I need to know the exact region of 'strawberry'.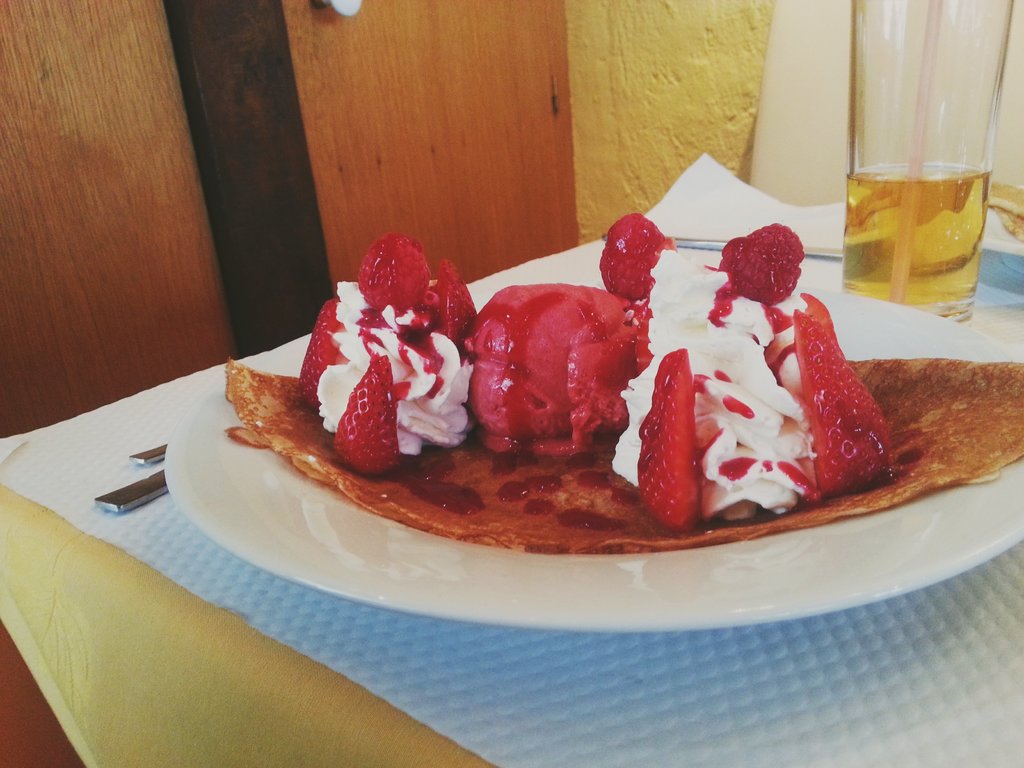
Region: [437, 261, 476, 349].
